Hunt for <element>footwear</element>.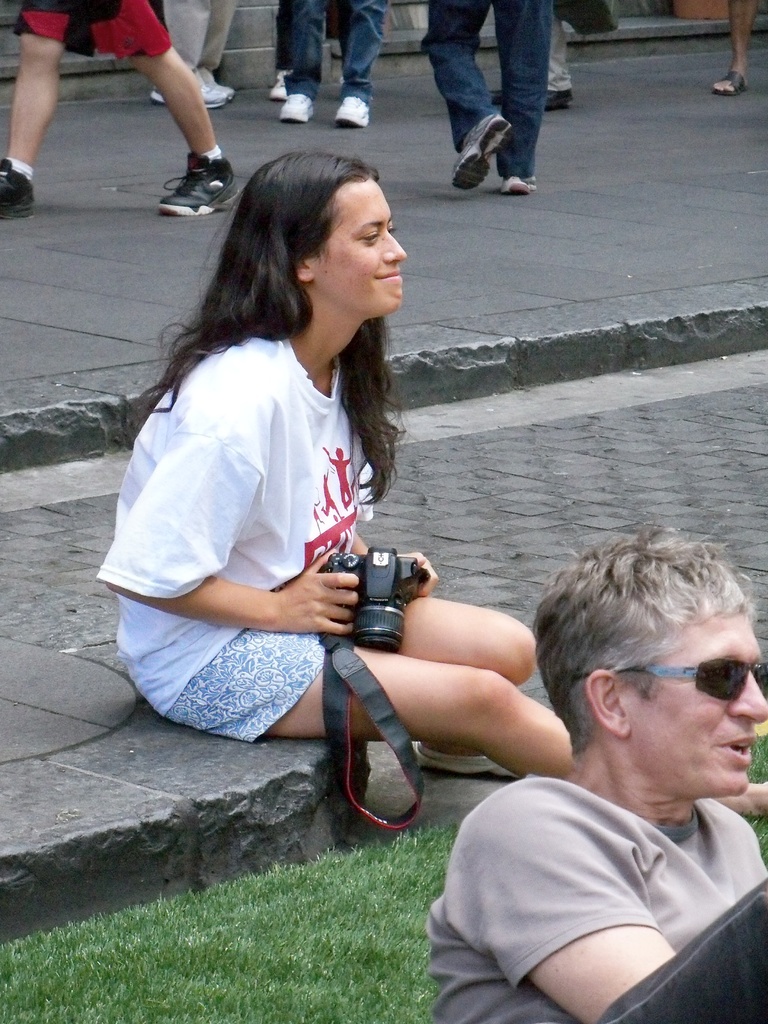
Hunted down at BBox(271, 65, 291, 99).
